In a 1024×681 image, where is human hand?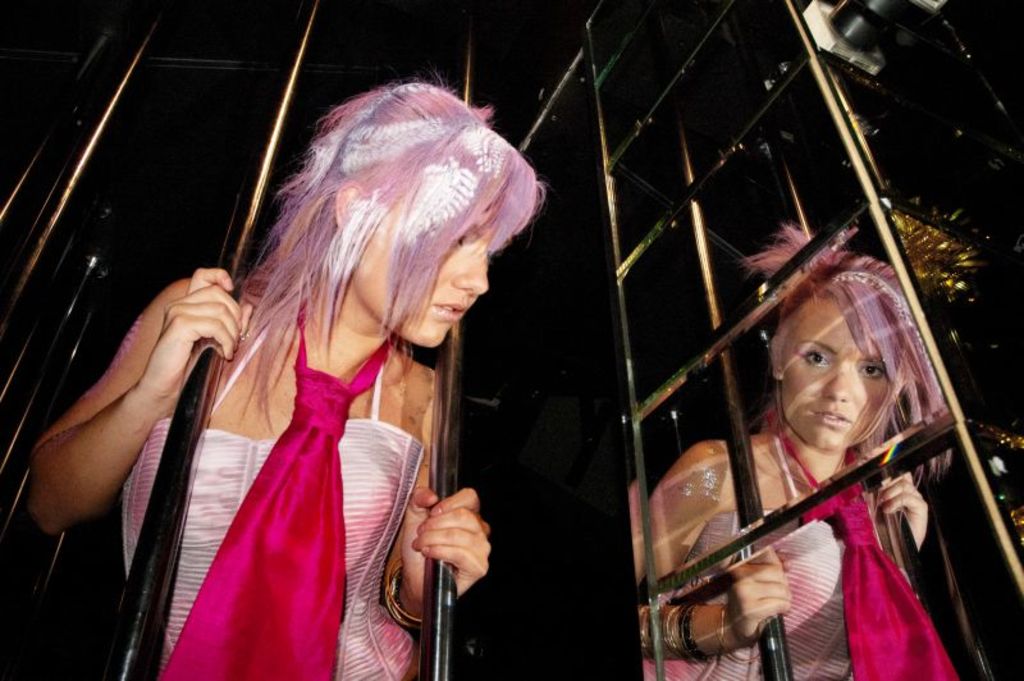
select_region(140, 266, 253, 422).
